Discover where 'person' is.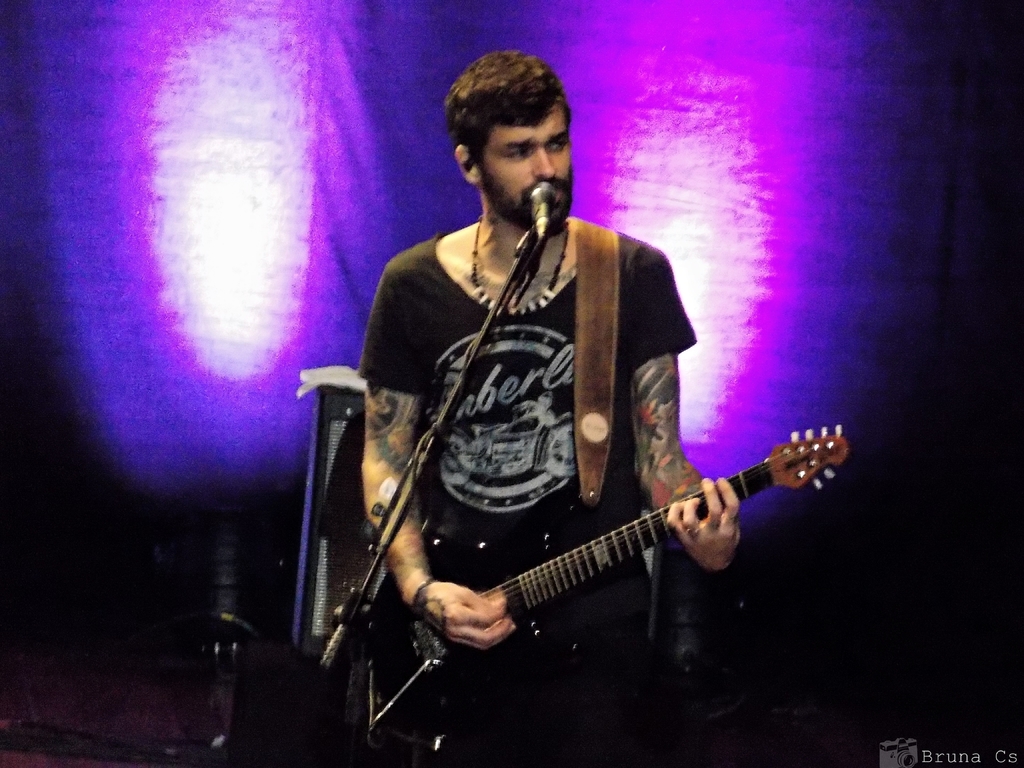
Discovered at 321,67,800,729.
